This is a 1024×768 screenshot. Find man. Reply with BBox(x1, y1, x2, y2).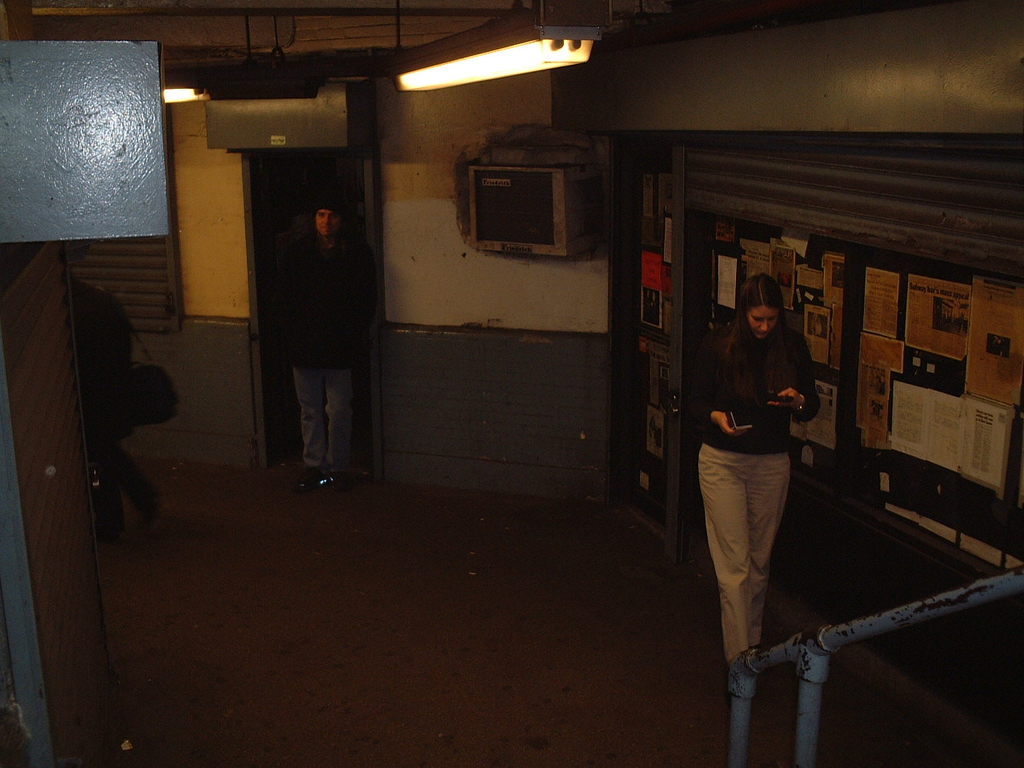
BBox(286, 198, 378, 497).
